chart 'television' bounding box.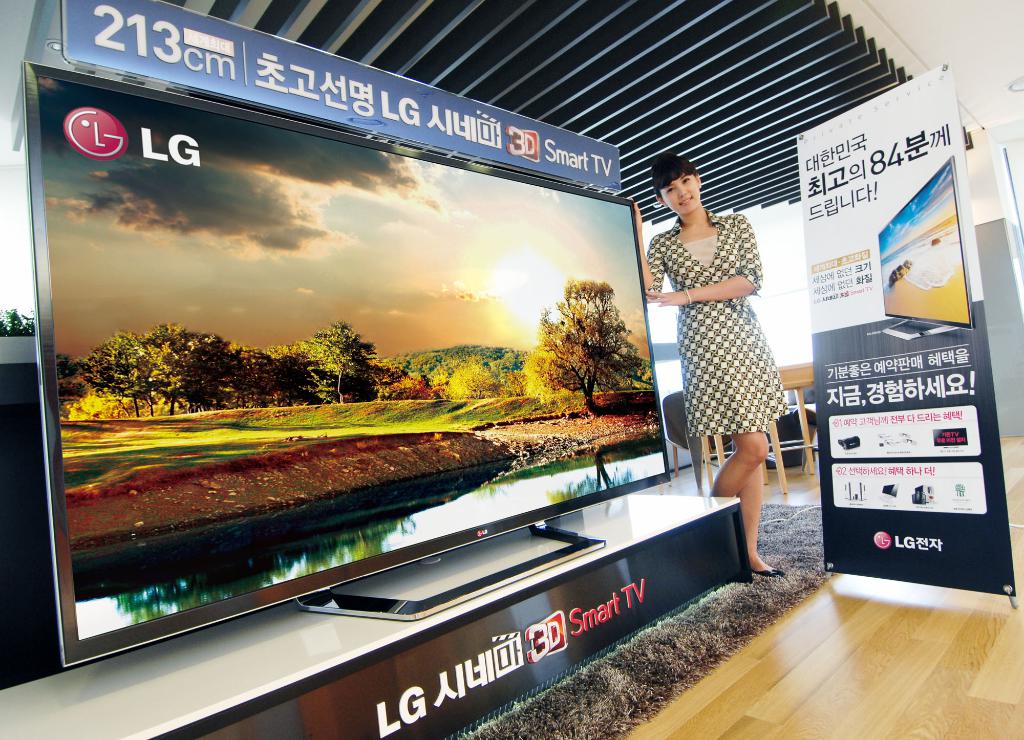
Charted: 931,428,969,447.
